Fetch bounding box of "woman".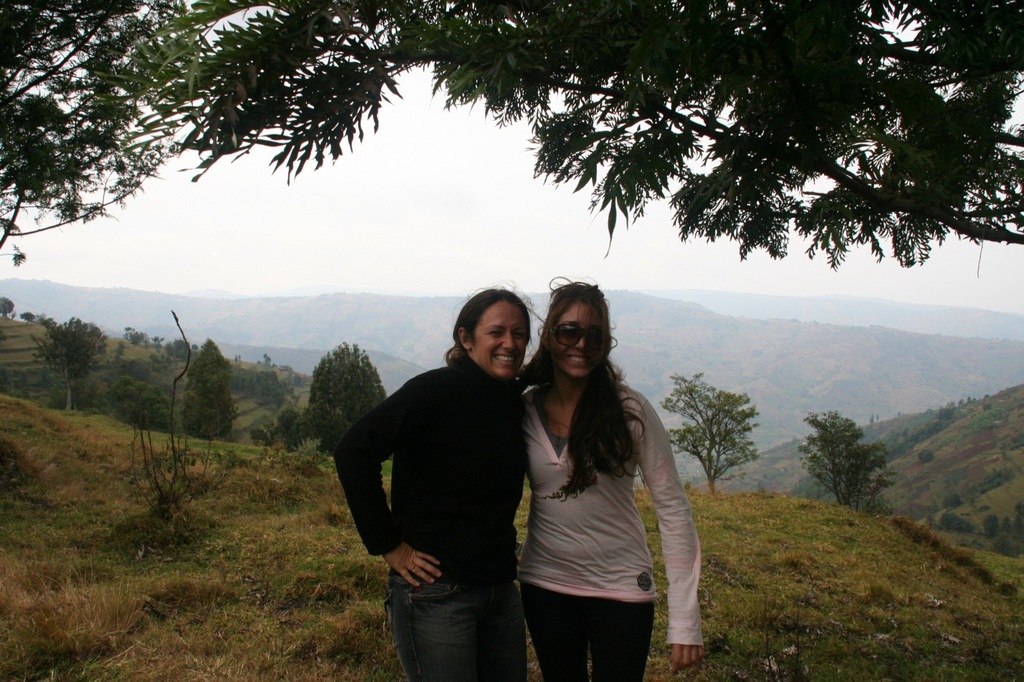
Bbox: detection(330, 280, 536, 681).
